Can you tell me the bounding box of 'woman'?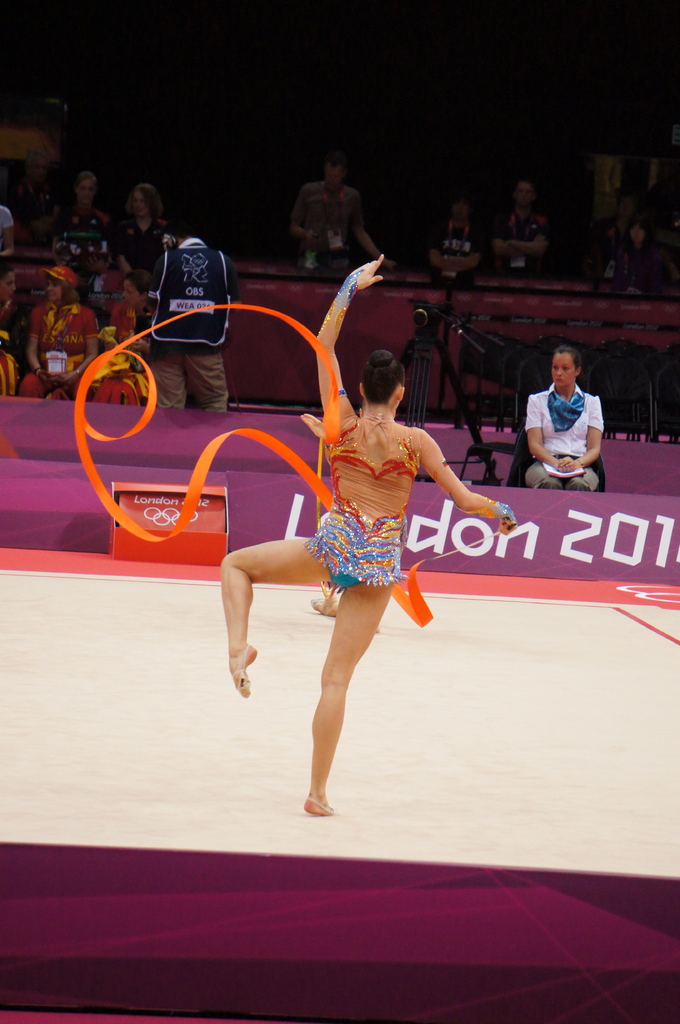
<box>14,268,98,399</box>.
